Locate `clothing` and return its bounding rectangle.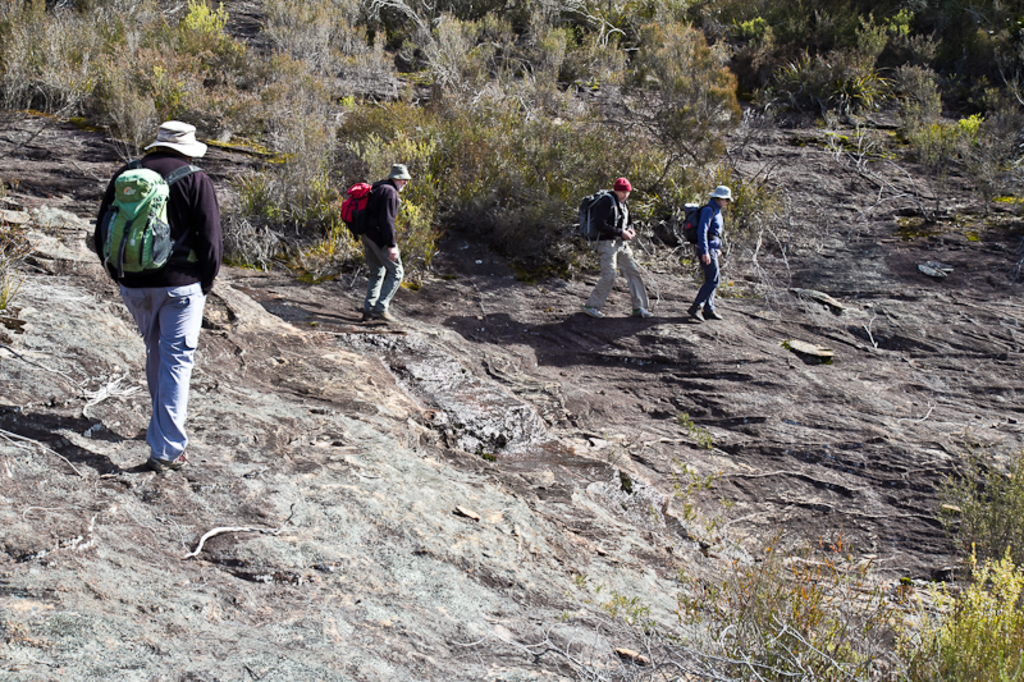
{"left": 356, "top": 182, "right": 403, "bottom": 308}.
